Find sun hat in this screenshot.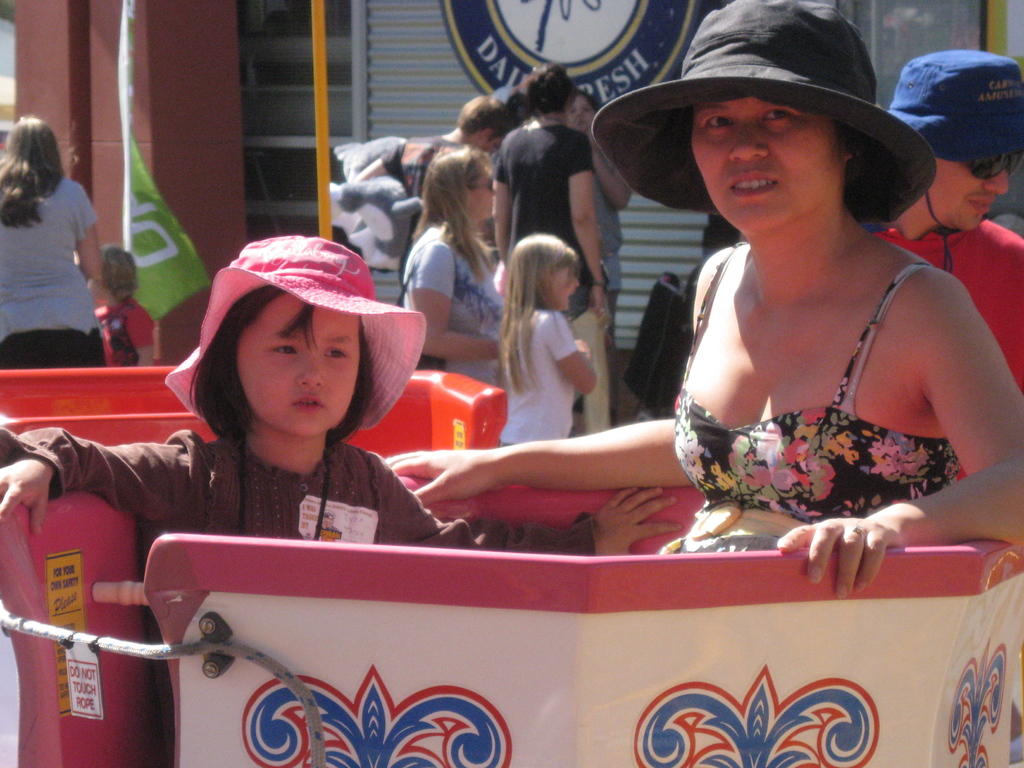
The bounding box for sun hat is select_region(164, 230, 430, 447).
